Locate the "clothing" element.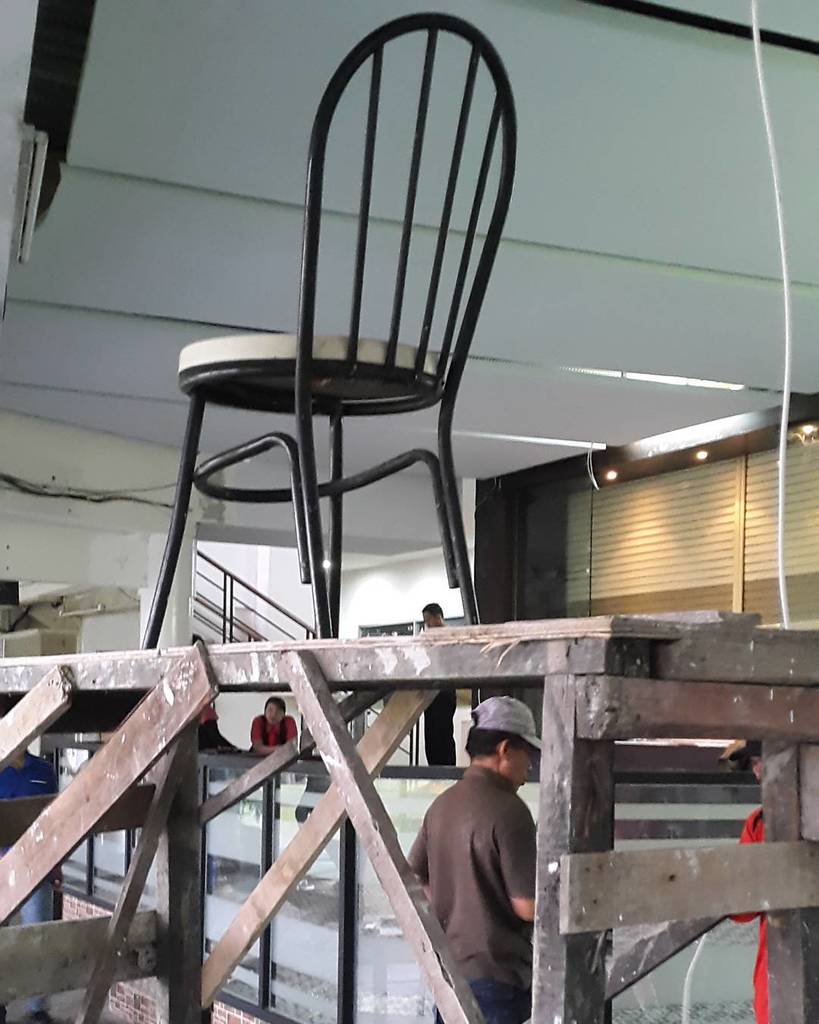
Element bbox: left=245, top=712, right=305, bottom=752.
